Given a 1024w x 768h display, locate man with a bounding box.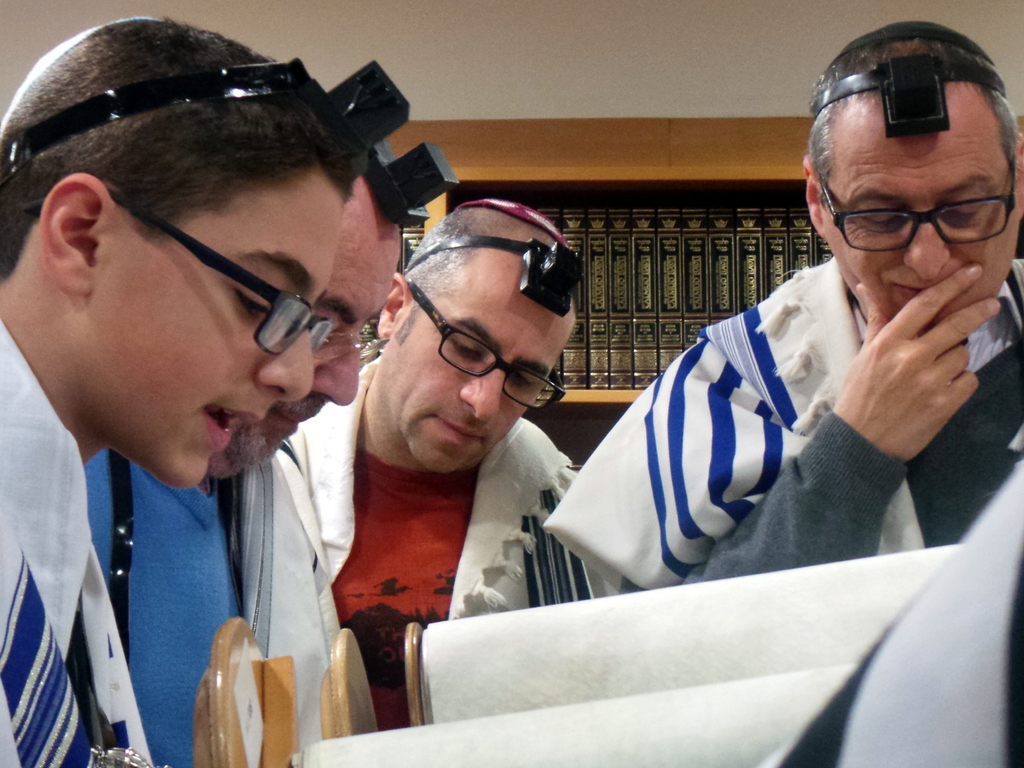
Located: detection(279, 143, 646, 640).
